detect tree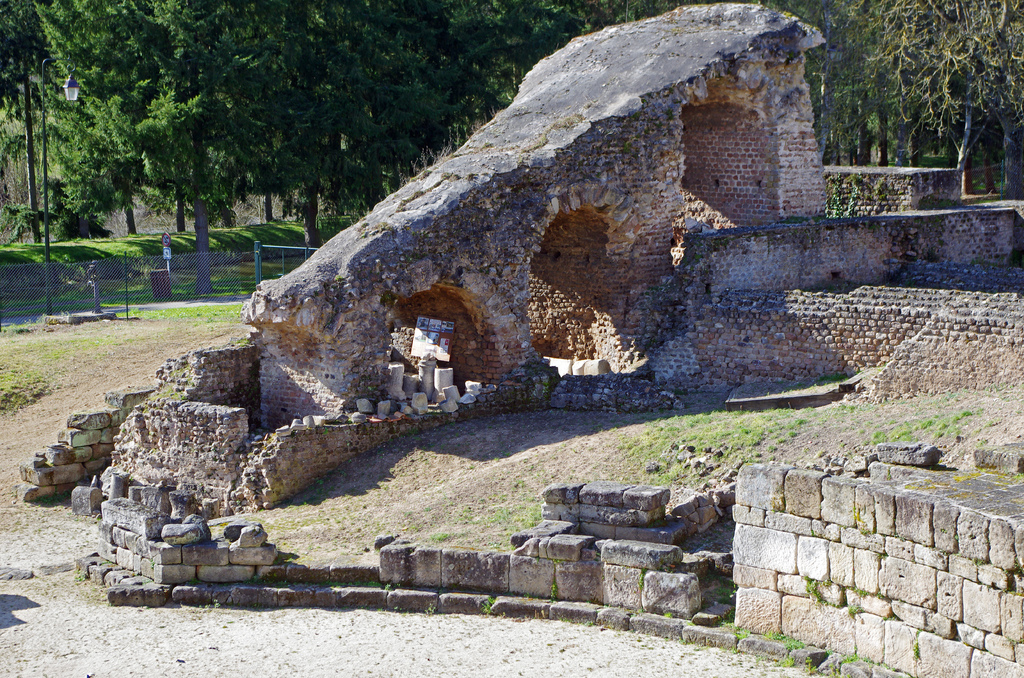
0/0/63/240
